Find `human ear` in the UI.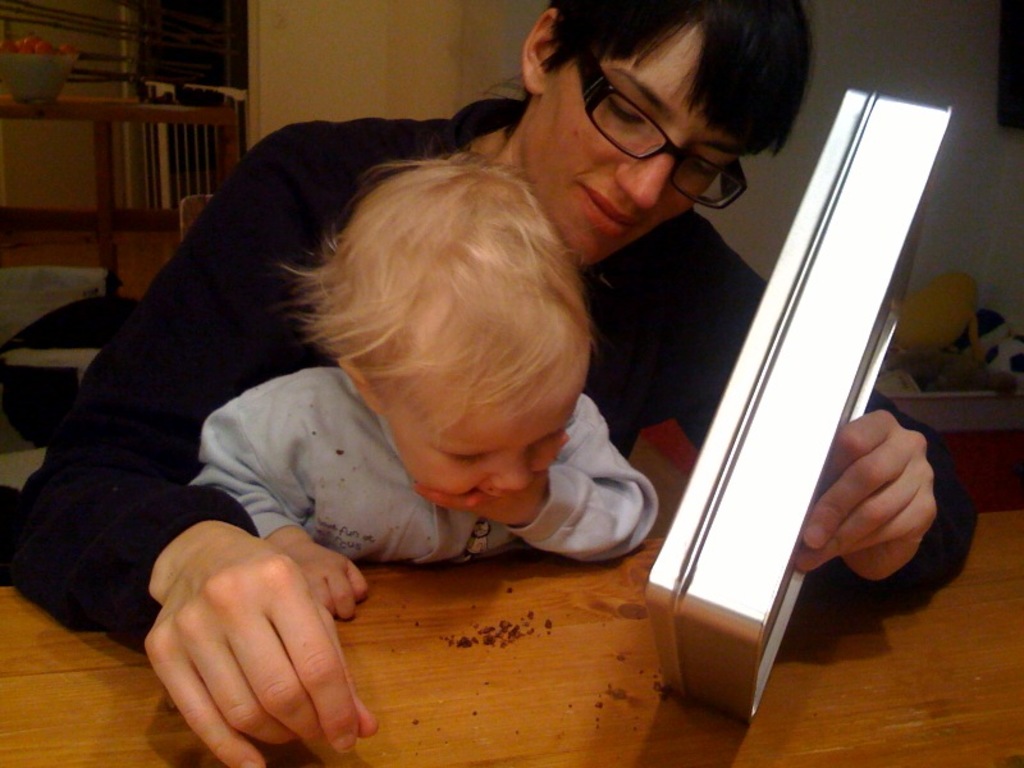
UI element at (x1=524, y1=9, x2=559, y2=92).
